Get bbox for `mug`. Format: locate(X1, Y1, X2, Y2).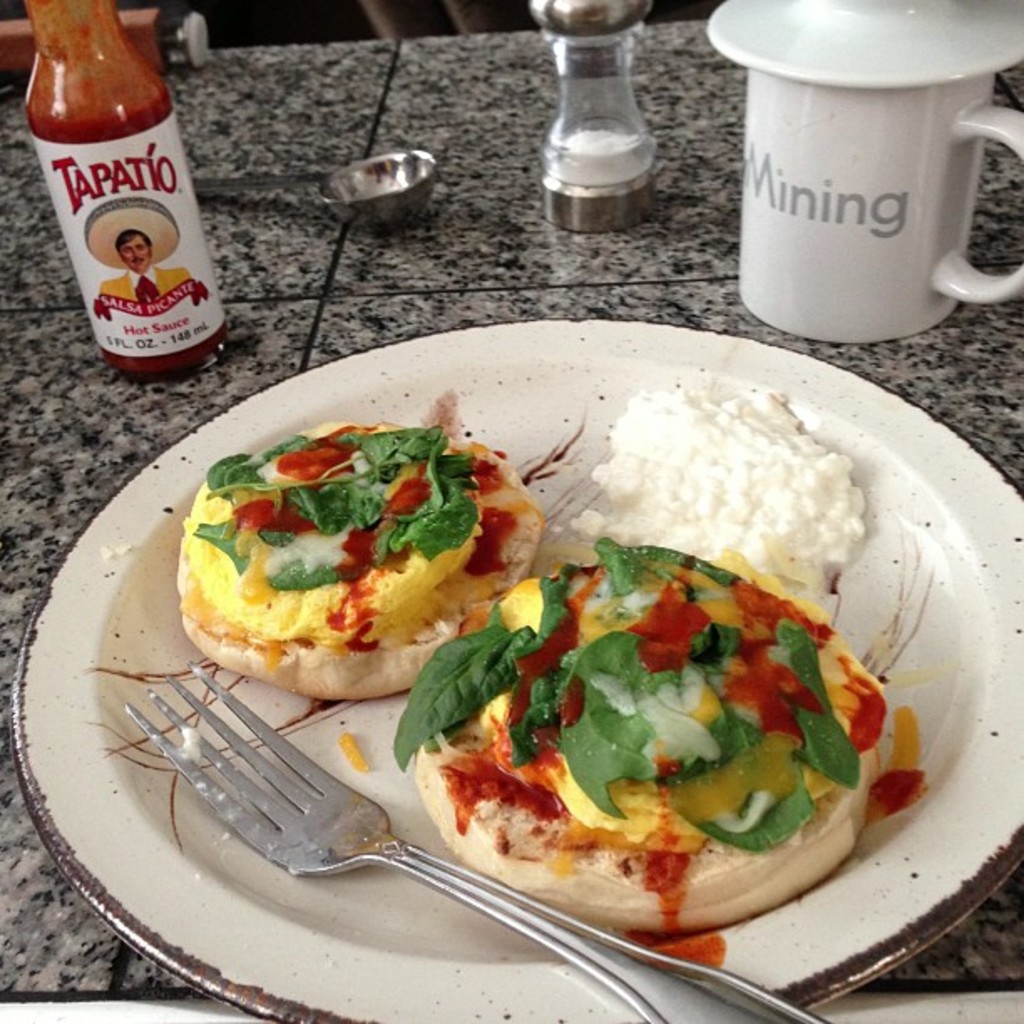
locate(743, 65, 1022, 348).
